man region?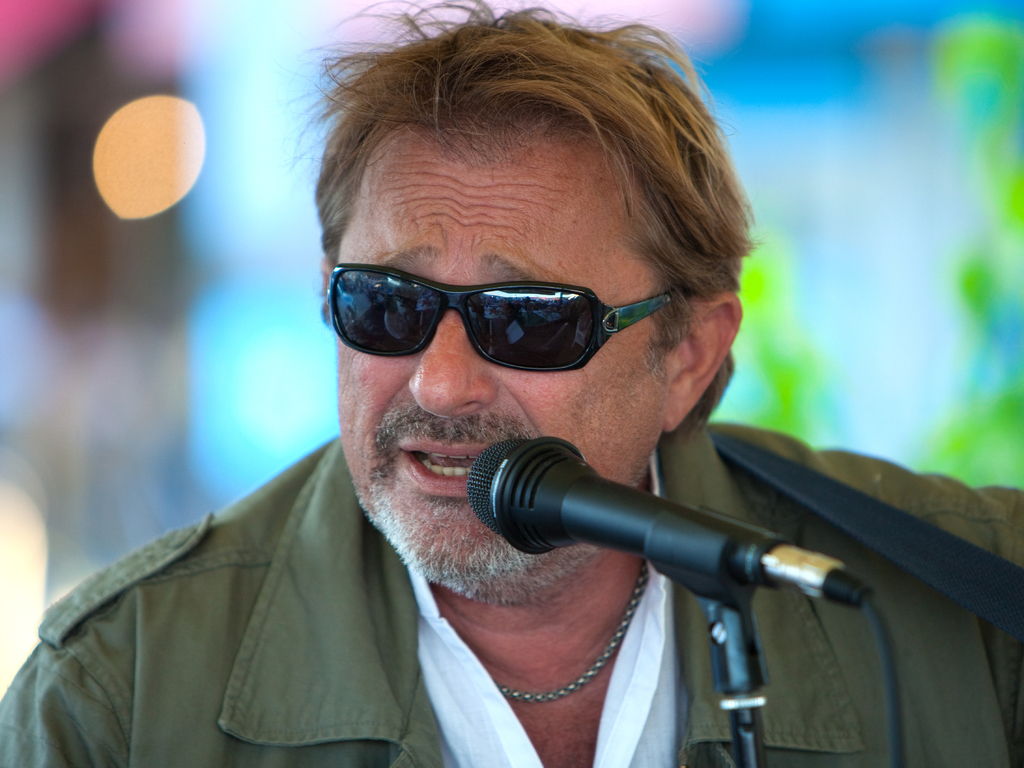
region(52, 67, 982, 751)
